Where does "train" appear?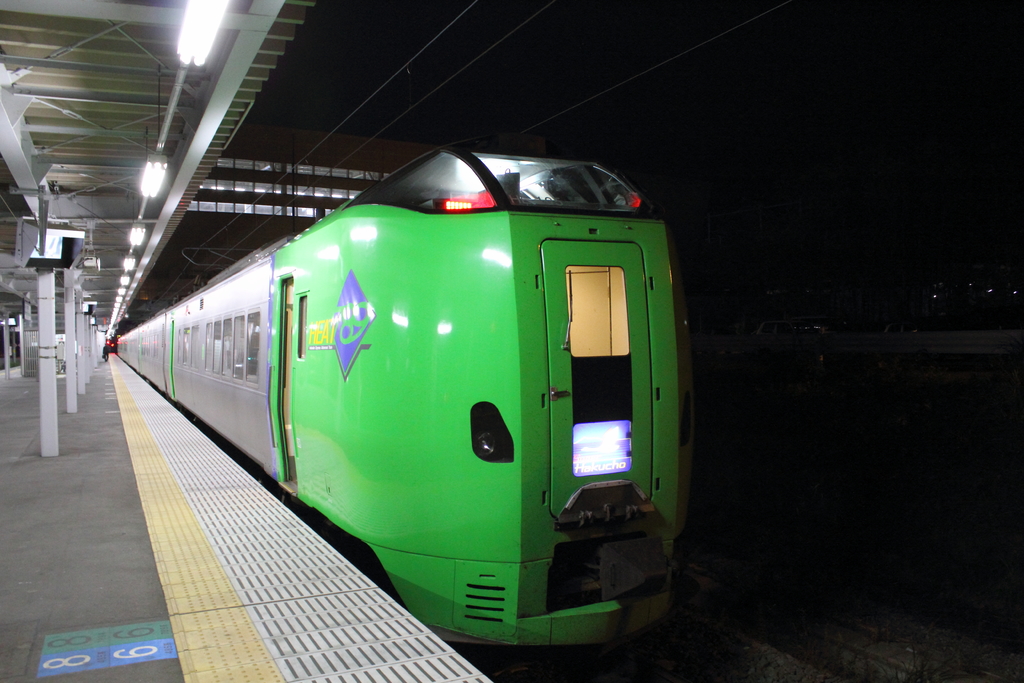
Appears at box=[114, 152, 692, 657].
